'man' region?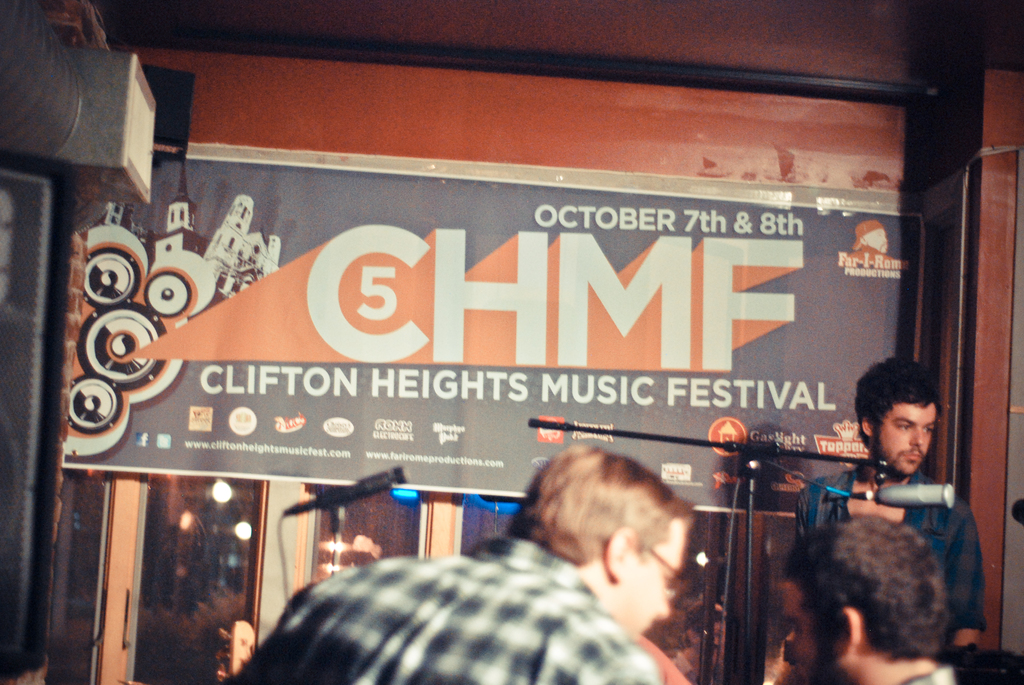
[778,513,952,684]
